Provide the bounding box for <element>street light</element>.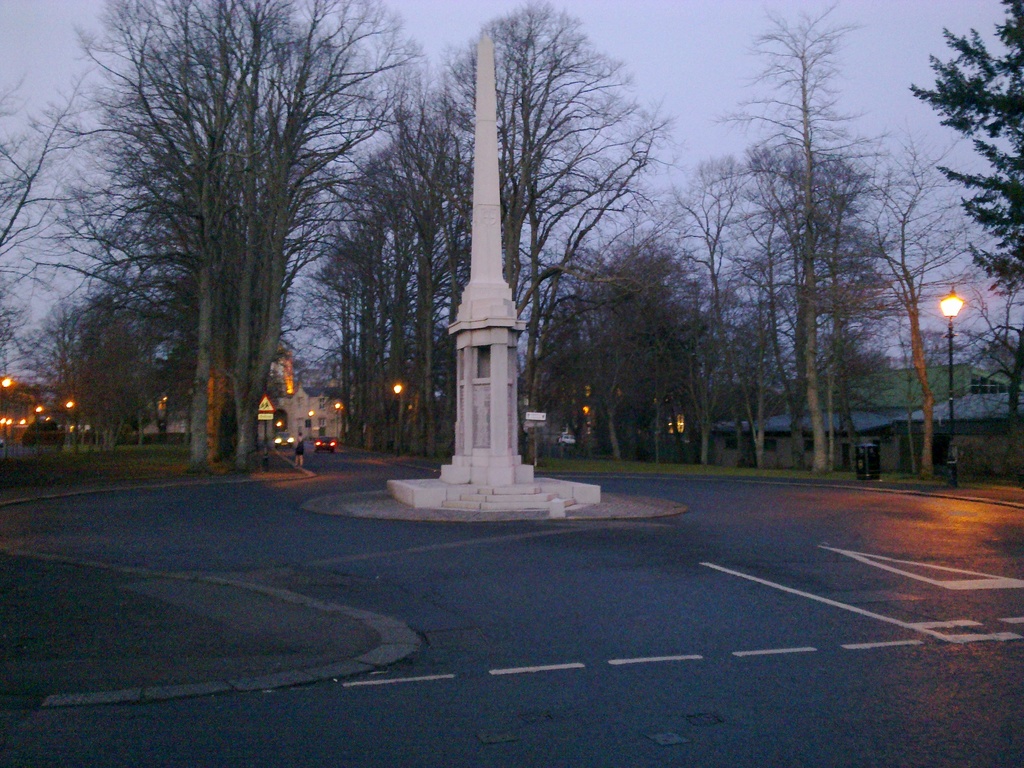
<bbox>389, 377, 405, 398</bbox>.
